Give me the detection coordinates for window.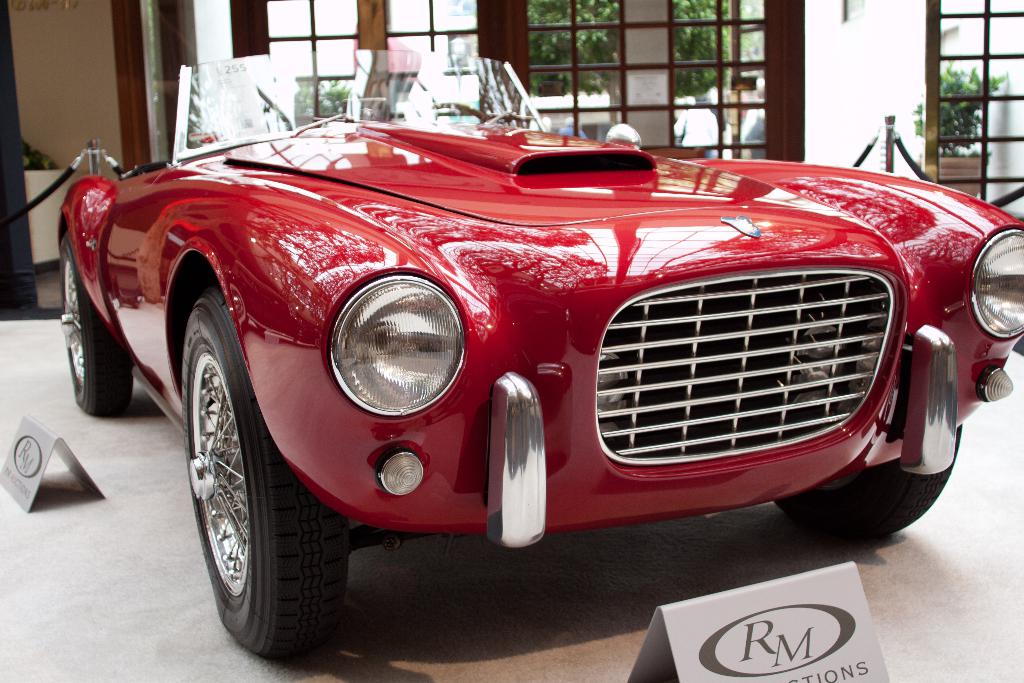
x1=941, y1=13, x2=1007, y2=146.
